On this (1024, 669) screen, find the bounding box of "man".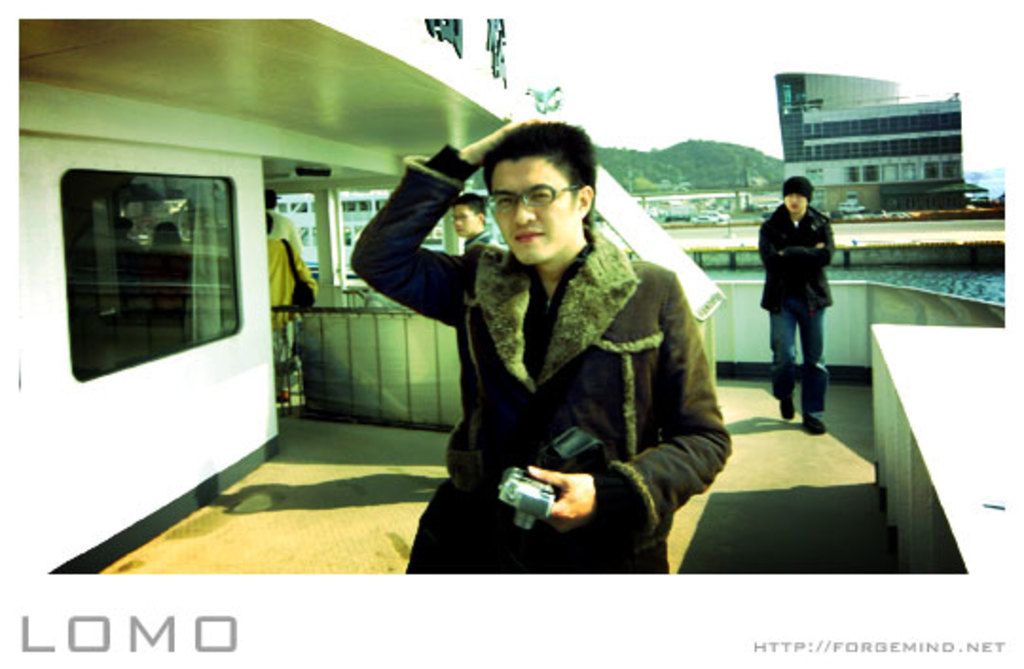
Bounding box: select_region(264, 186, 305, 262).
